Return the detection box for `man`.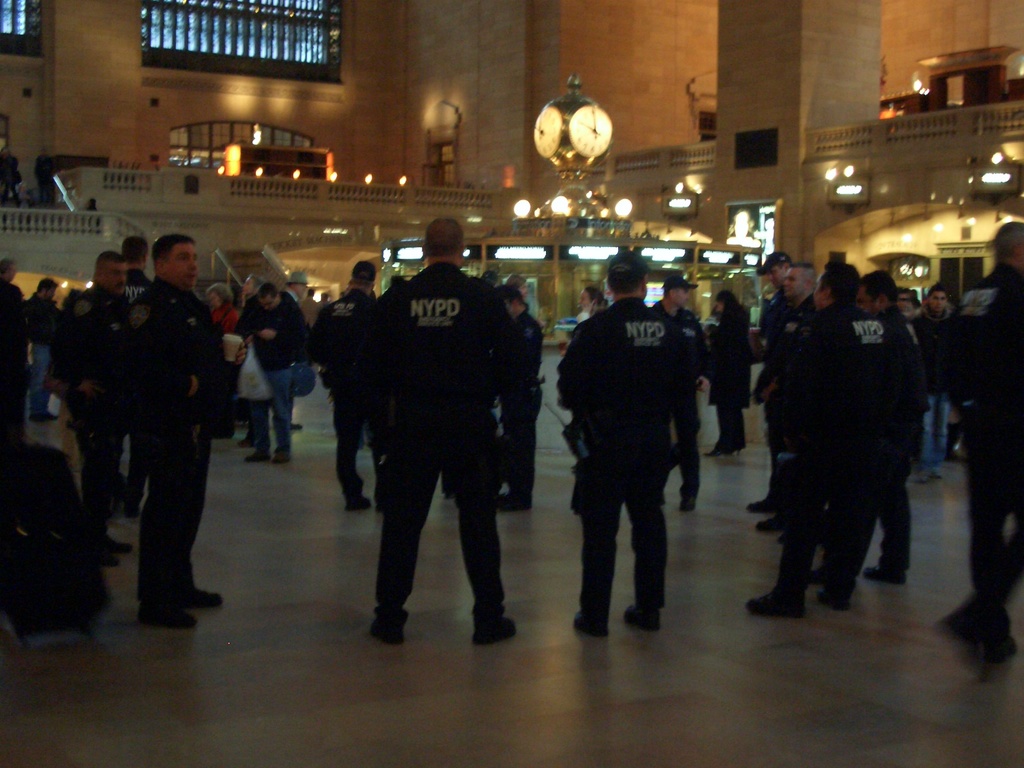
{"left": 948, "top": 198, "right": 1023, "bottom": 666}.
